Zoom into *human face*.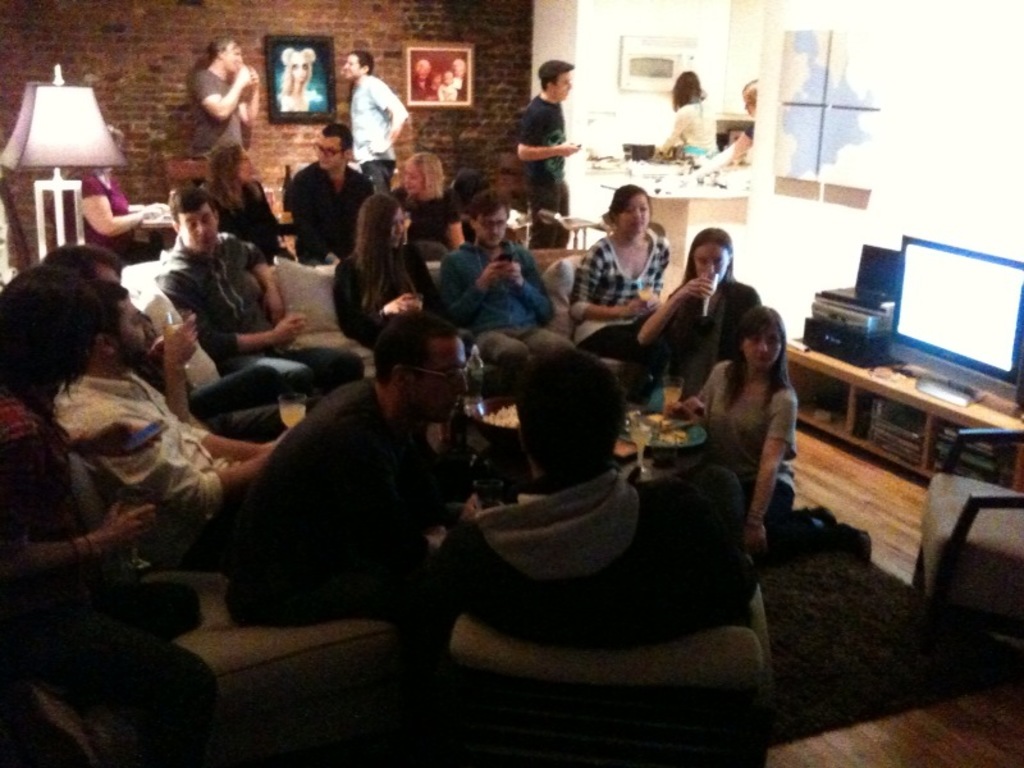
Zoom target: (x1=389, y1=209, x2=407, y2=248).
